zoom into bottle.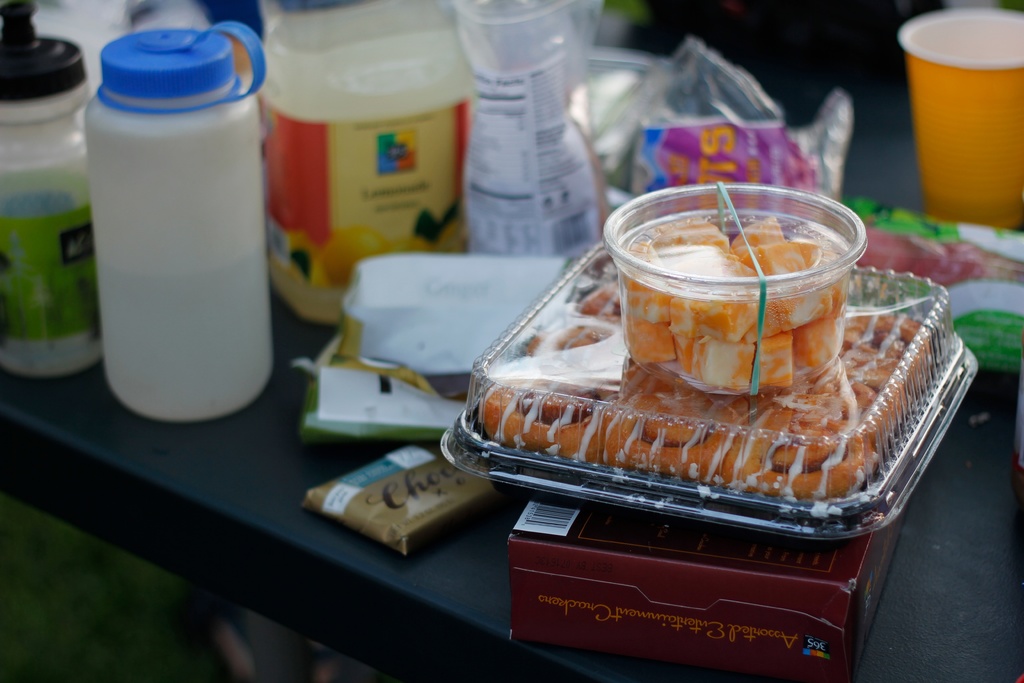
Zoom target: (left=258, top=0, right=477, bottom=339).
